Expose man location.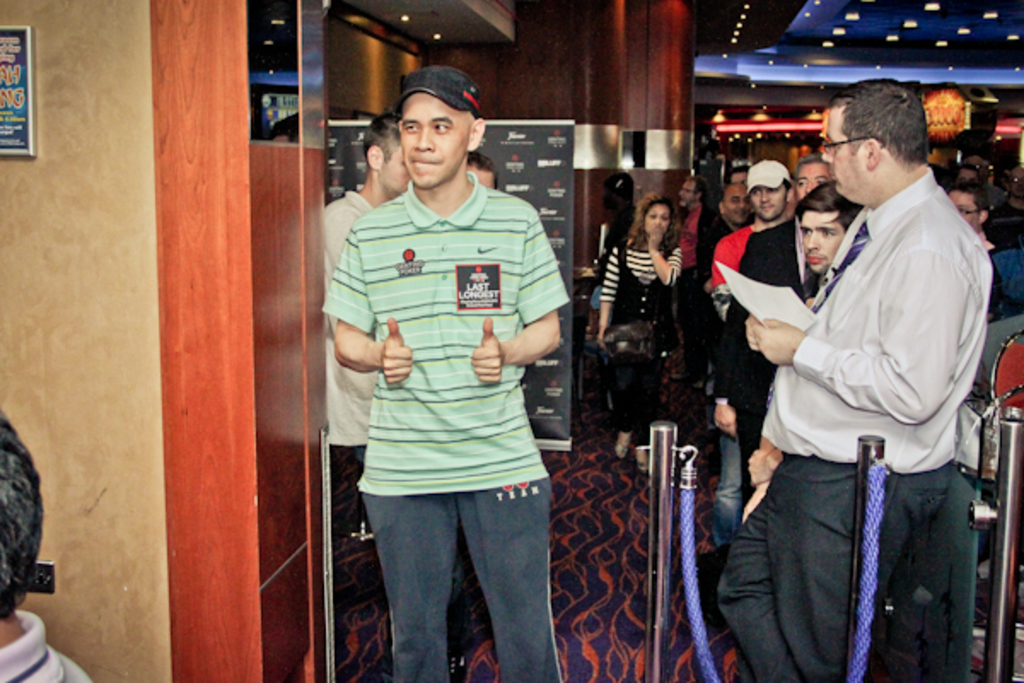
Exposed at 323 109 497 681.
